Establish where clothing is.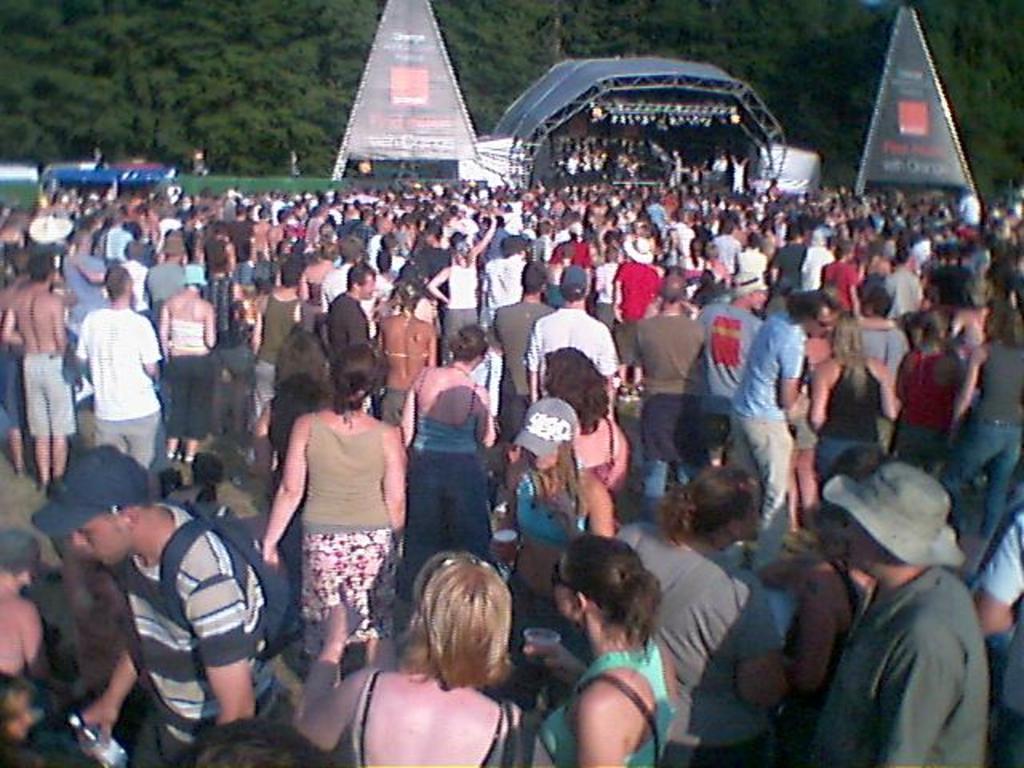
Established at crop(882, 264, 925, 325).
